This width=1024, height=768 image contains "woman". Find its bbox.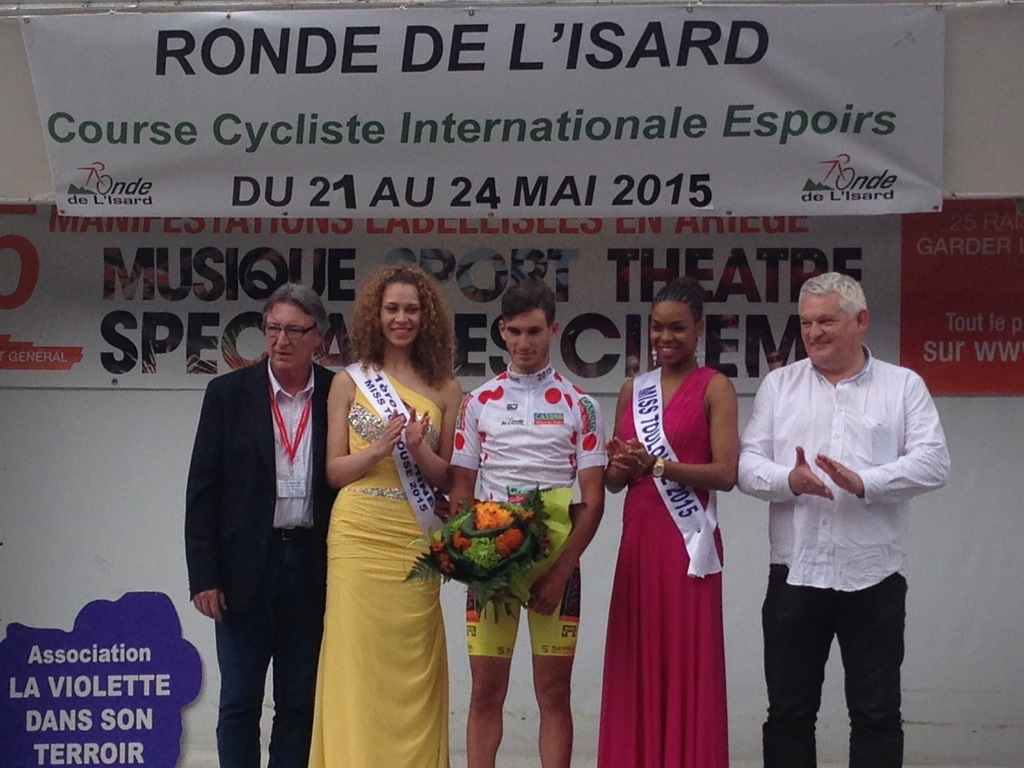
locate(300, 259, 465, 767).
